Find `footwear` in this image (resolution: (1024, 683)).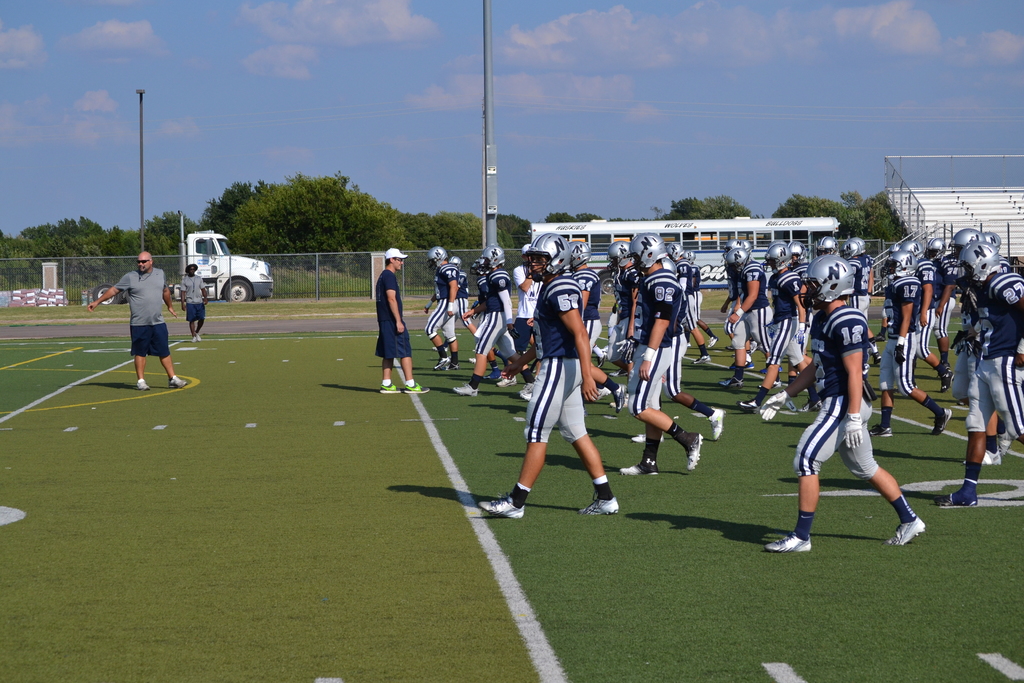
select_region(1000, 436, 1018, 456).
